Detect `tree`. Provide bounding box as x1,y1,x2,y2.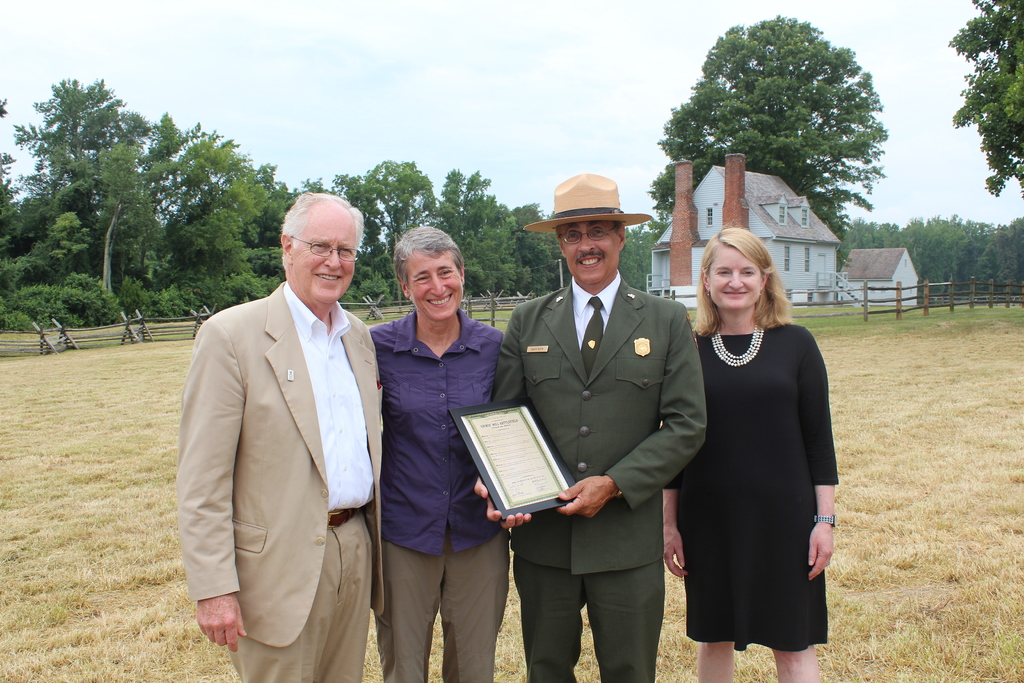
654,11,906,243.
